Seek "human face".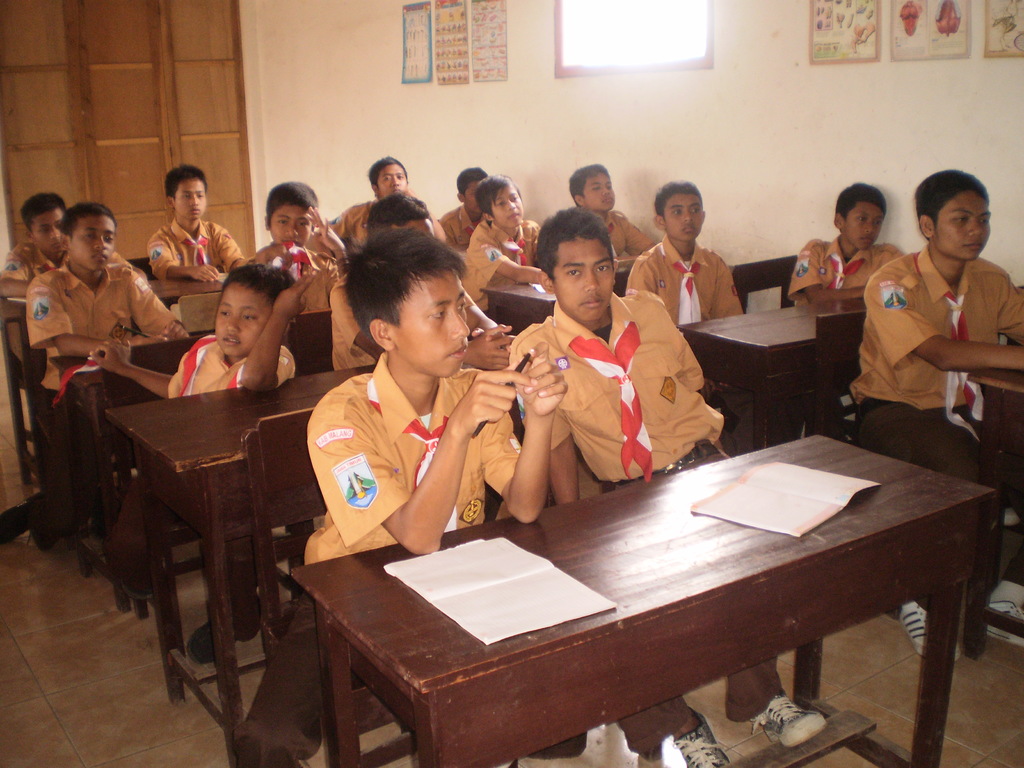
[x1=217, y1=277, x2=274, y2=359].
